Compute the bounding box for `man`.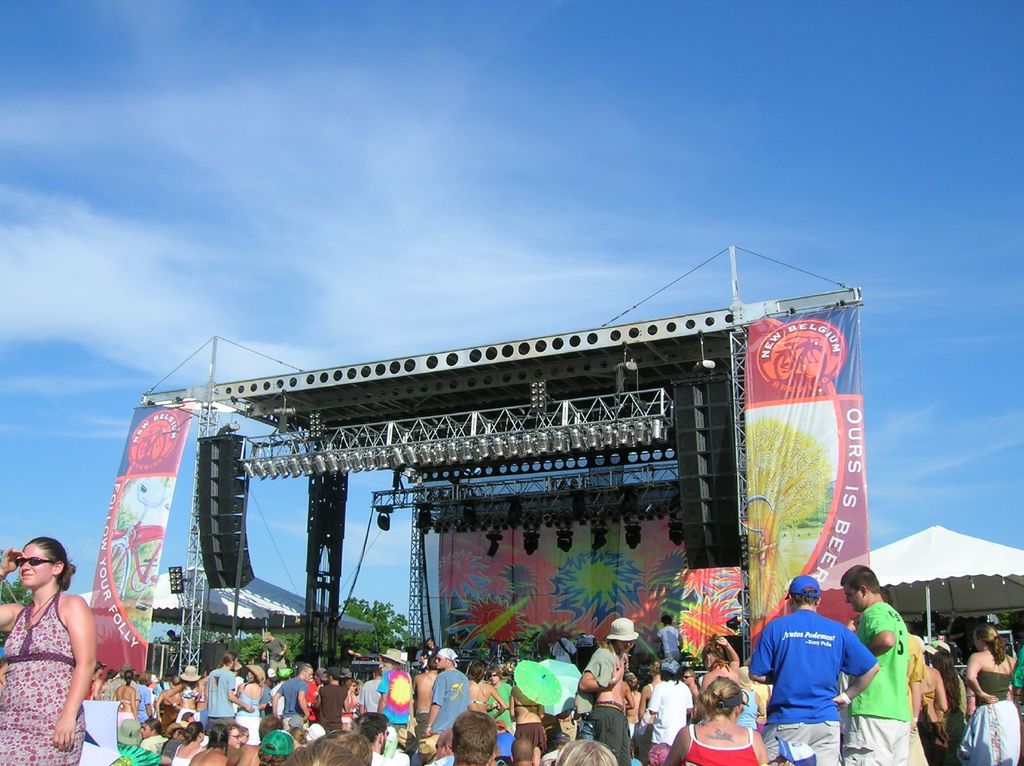
detection(573, 615, 637, 765).
